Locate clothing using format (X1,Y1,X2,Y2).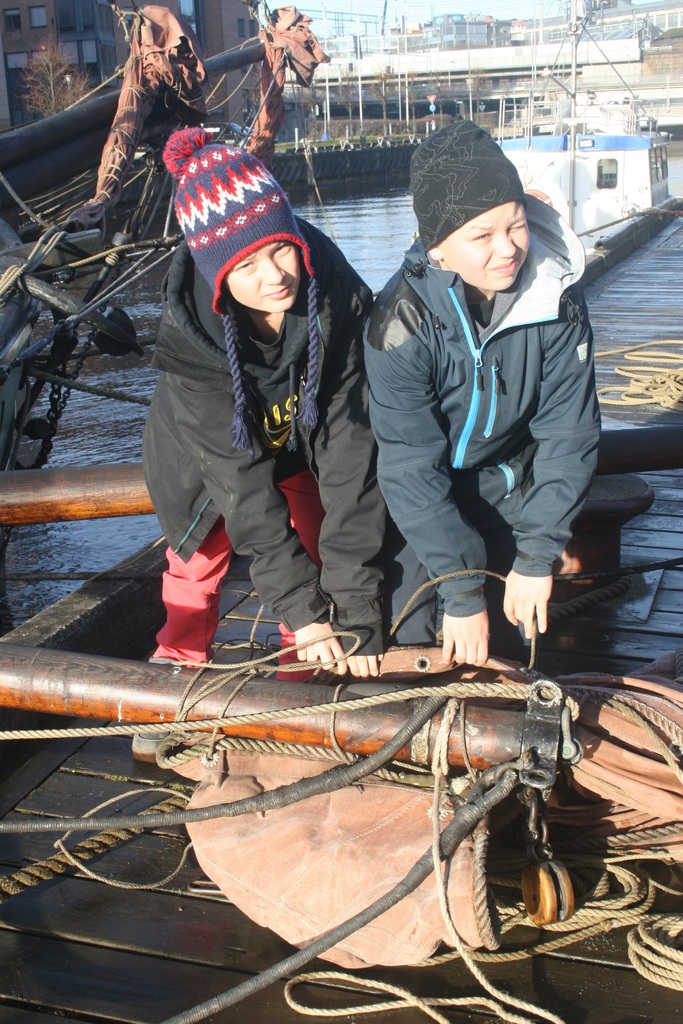
(148,447,320,669).
